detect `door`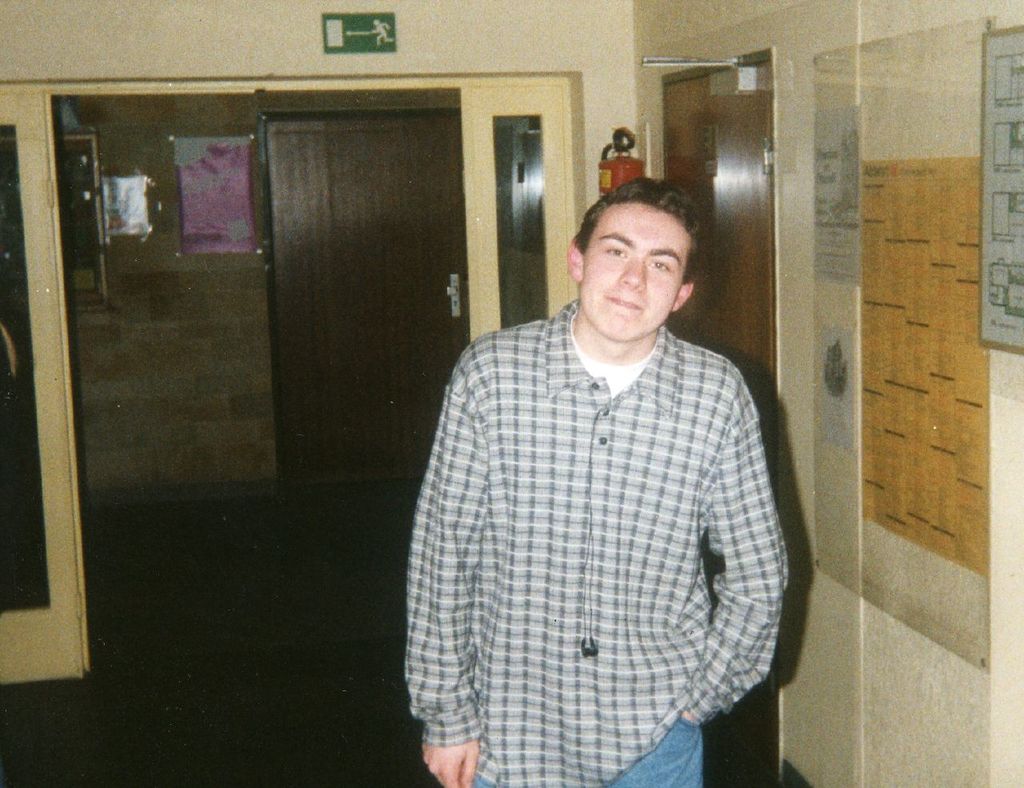
left=0, top=92, right=88, bottom=684
